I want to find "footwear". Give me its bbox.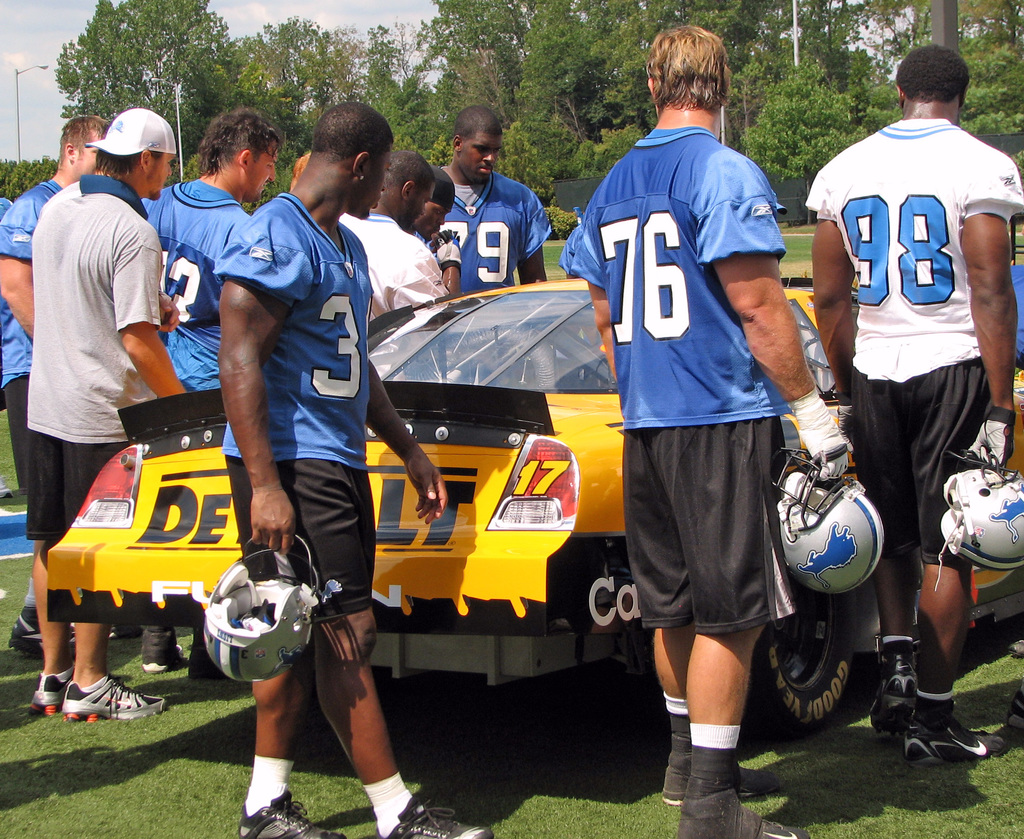
BBox(379, 799, 493, 838).
